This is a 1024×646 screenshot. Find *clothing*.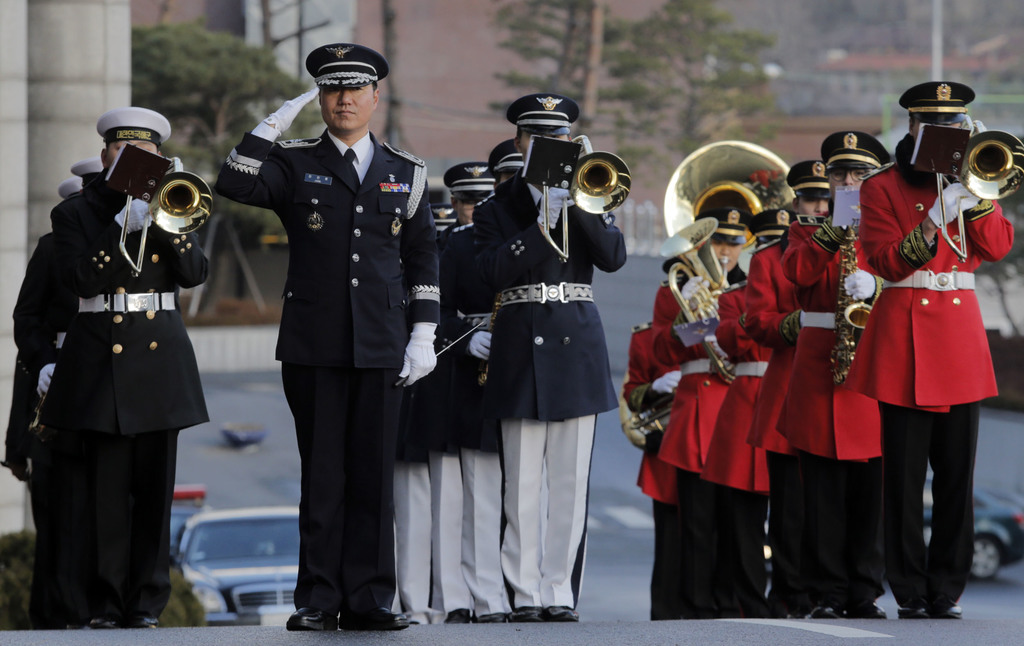
Bounding box: BBox(765, 452, 810, 616).
